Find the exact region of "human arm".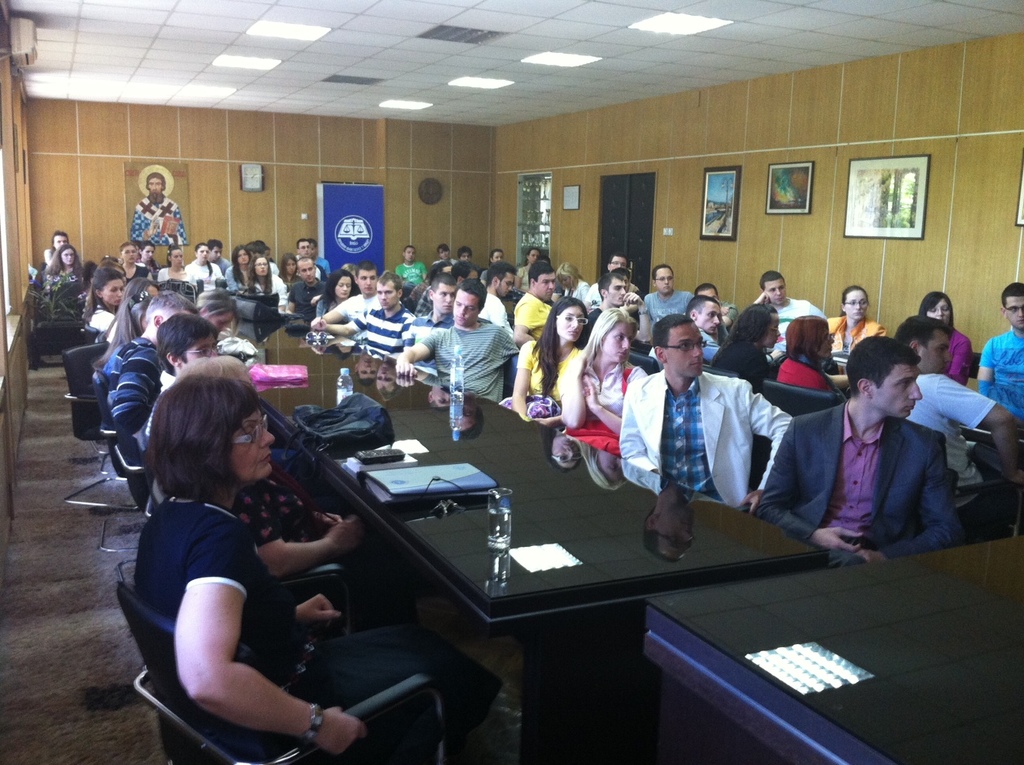
Exact region: (left=517, top=303, right=538, bottom=341).
